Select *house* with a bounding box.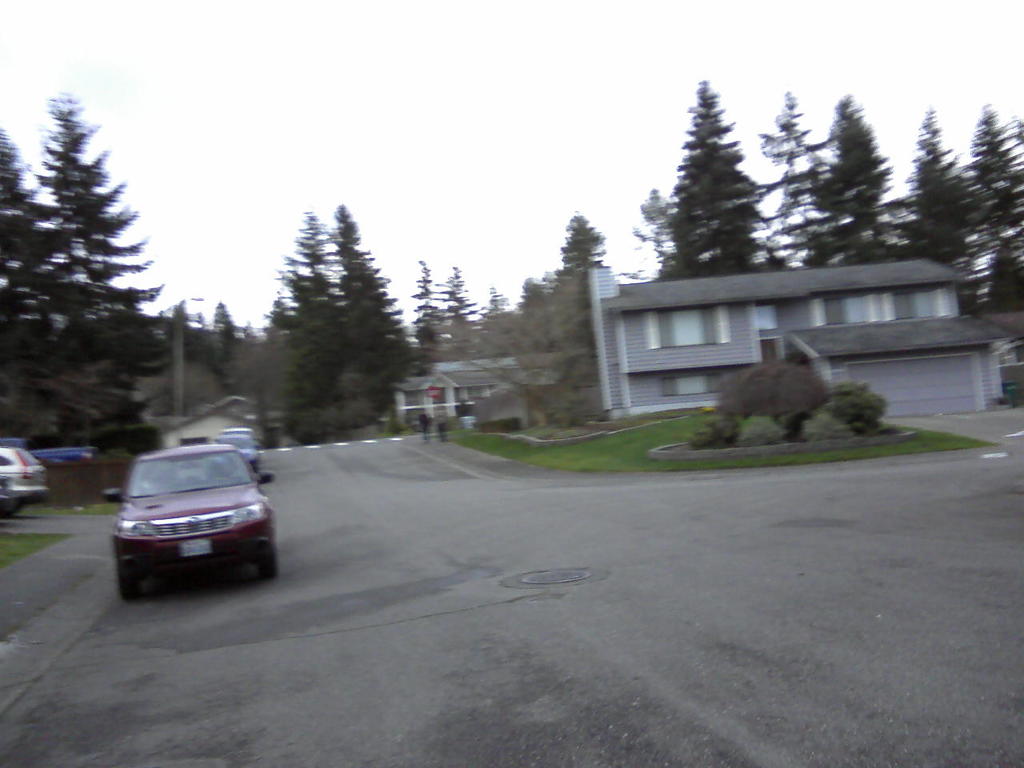
l=785, t=318, r=1001, b=415.
